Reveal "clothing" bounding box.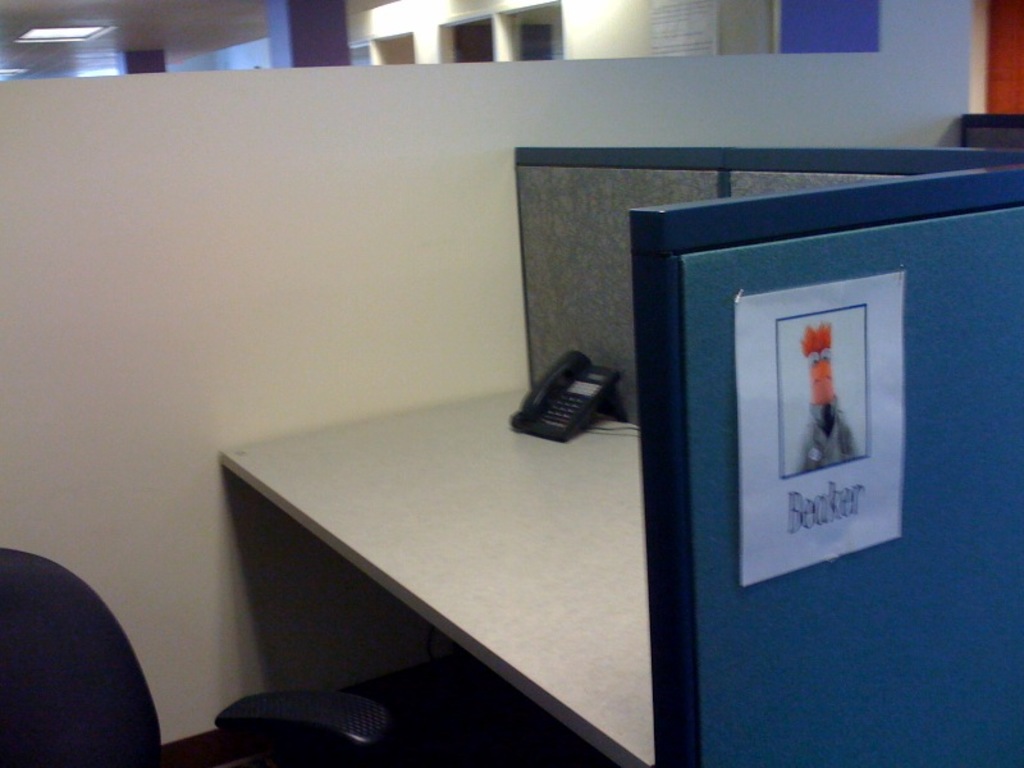
Revealed: x1=796 y1=392 x2=860 y2=476.
